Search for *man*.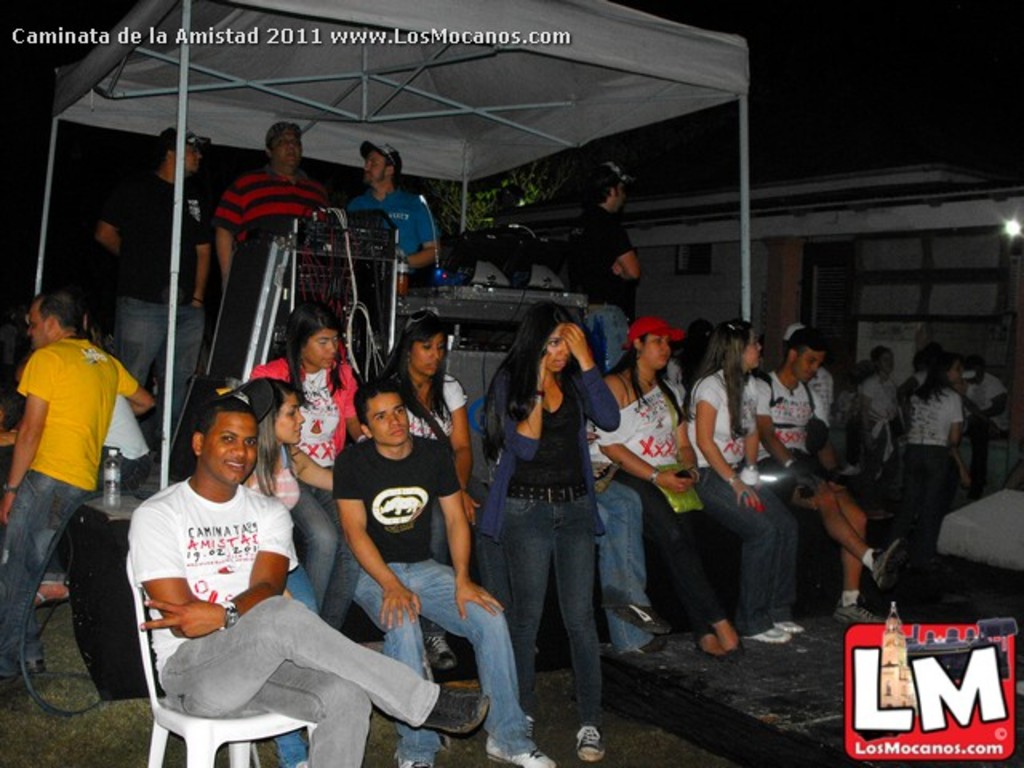
Found at [0,290,154,682].
